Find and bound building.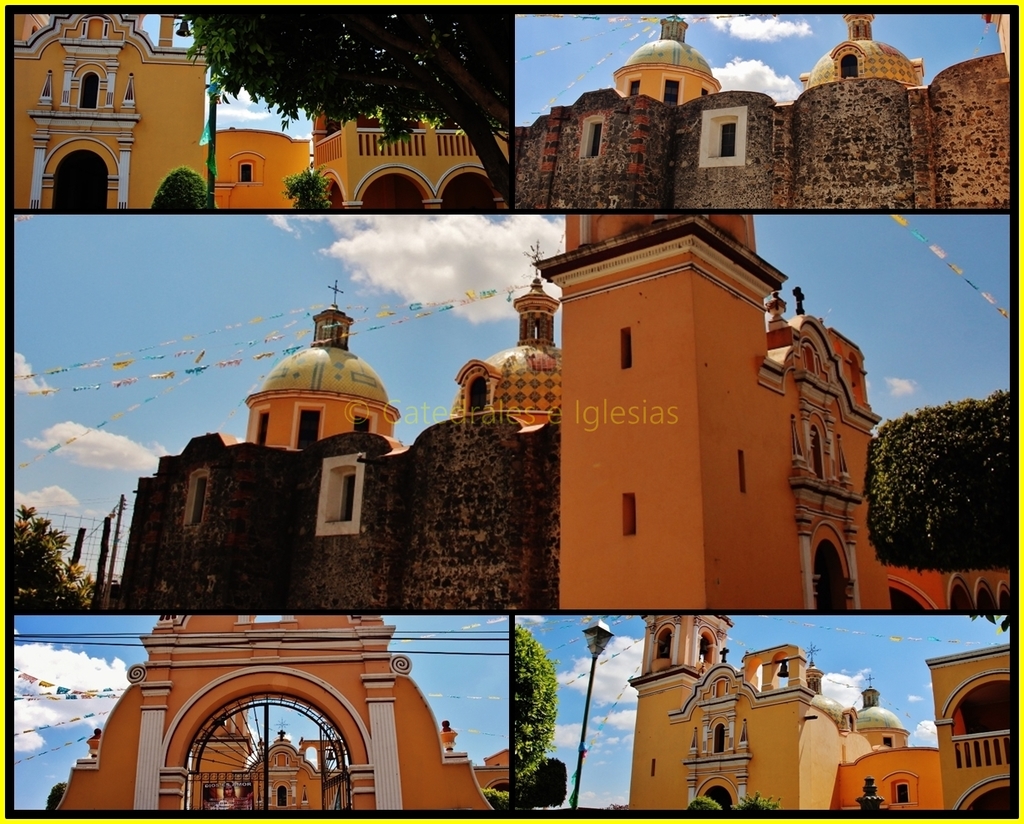
Bound: <bbox>51, 612, 507, 809</bbox>.
